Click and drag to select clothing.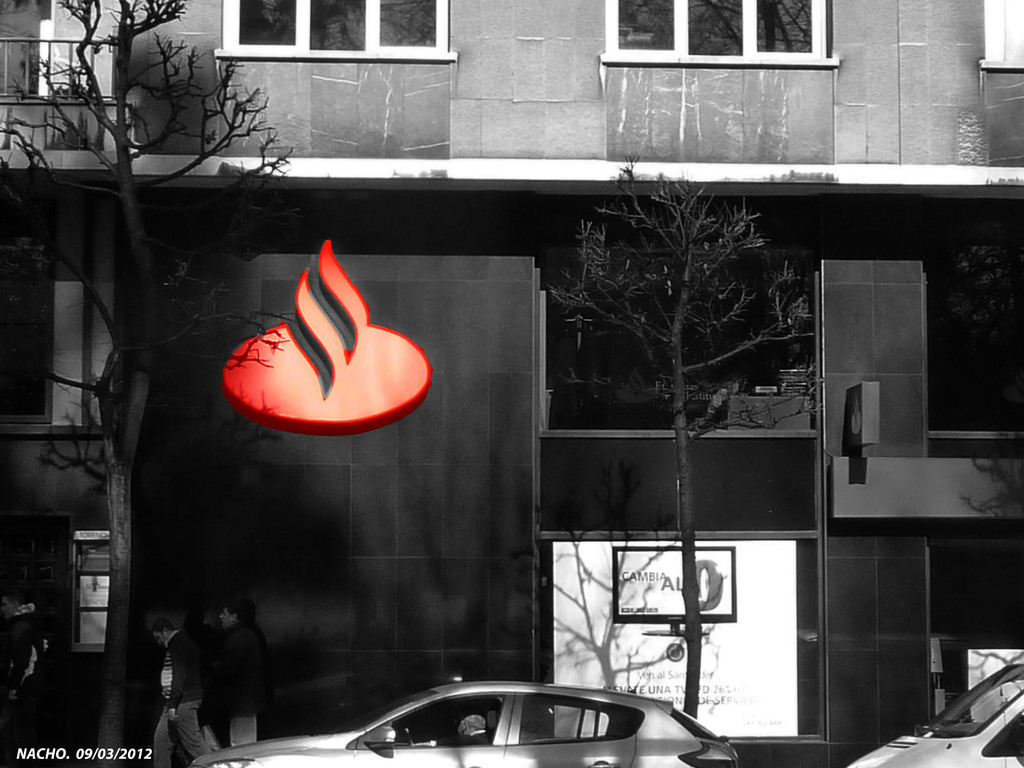
Selection: region(212, 614, 275, 748).
